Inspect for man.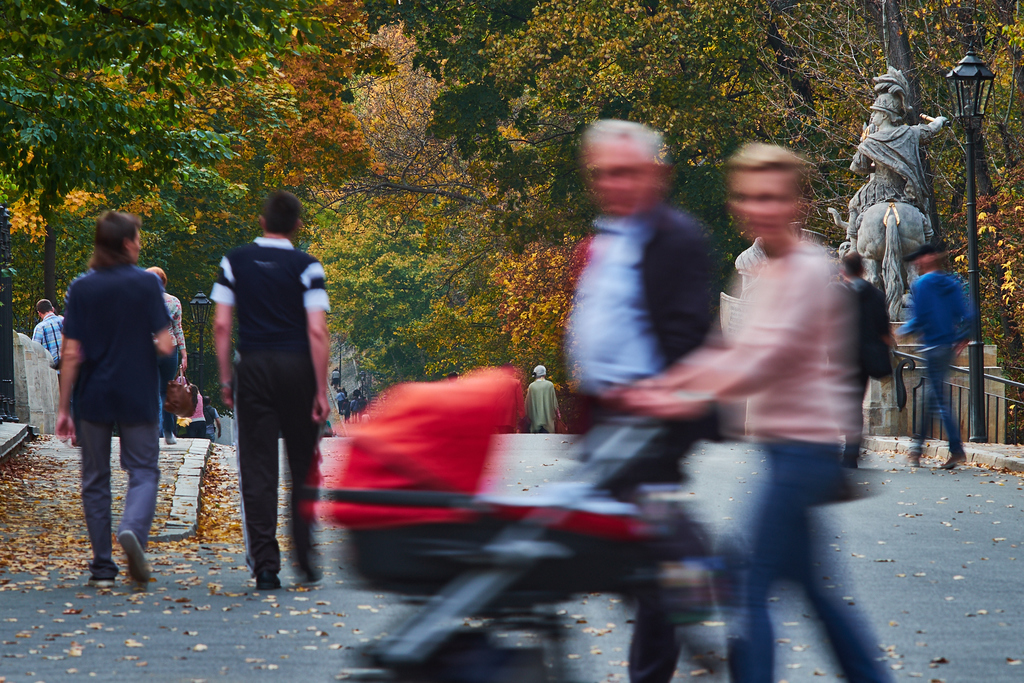
Inspection: x1=890, y1=245, x2=976, y2=470.
